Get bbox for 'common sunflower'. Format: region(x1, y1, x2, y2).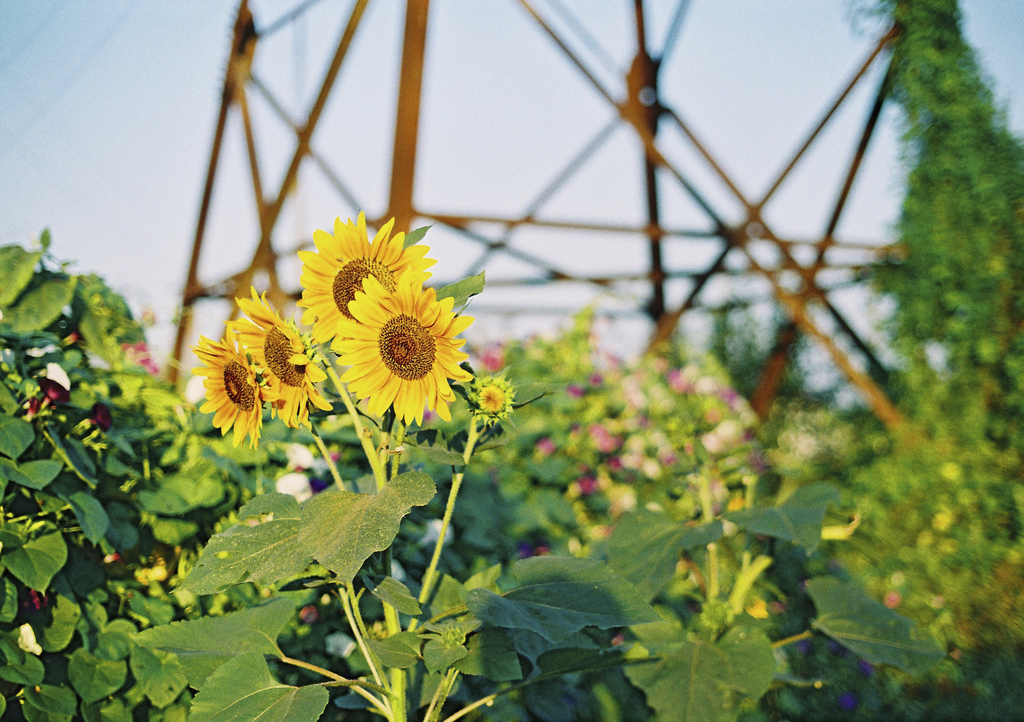
region(469, 371, 515, 428).
